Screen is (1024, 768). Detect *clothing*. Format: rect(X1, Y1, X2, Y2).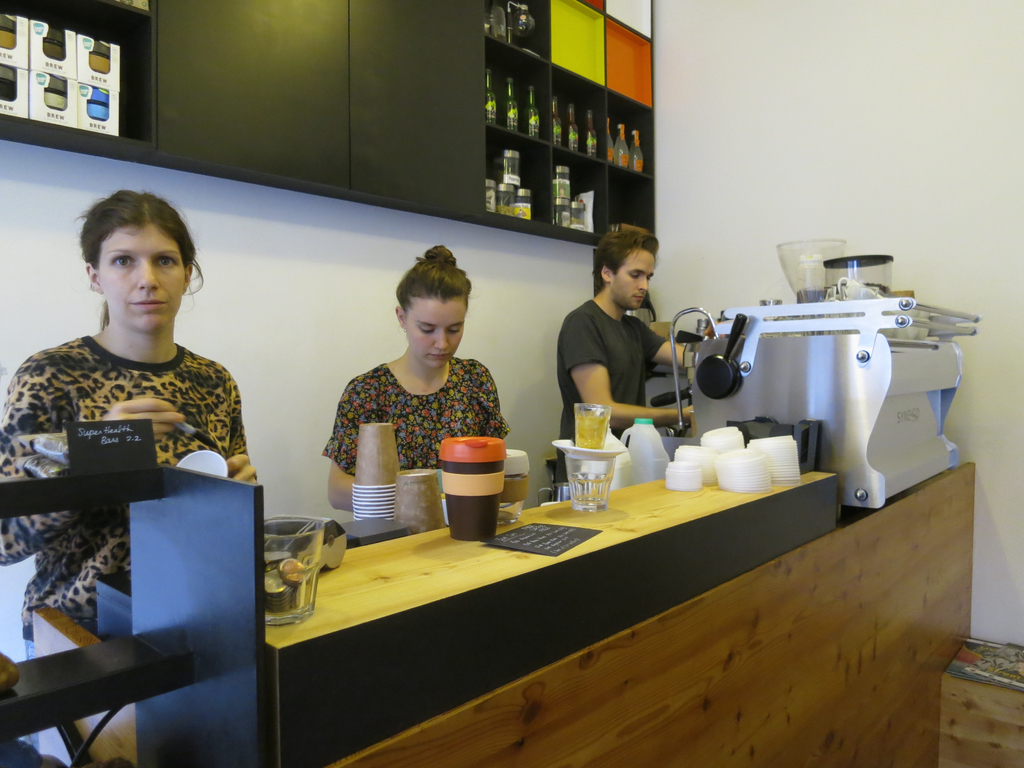
rect(554, 297, 672, 501).
